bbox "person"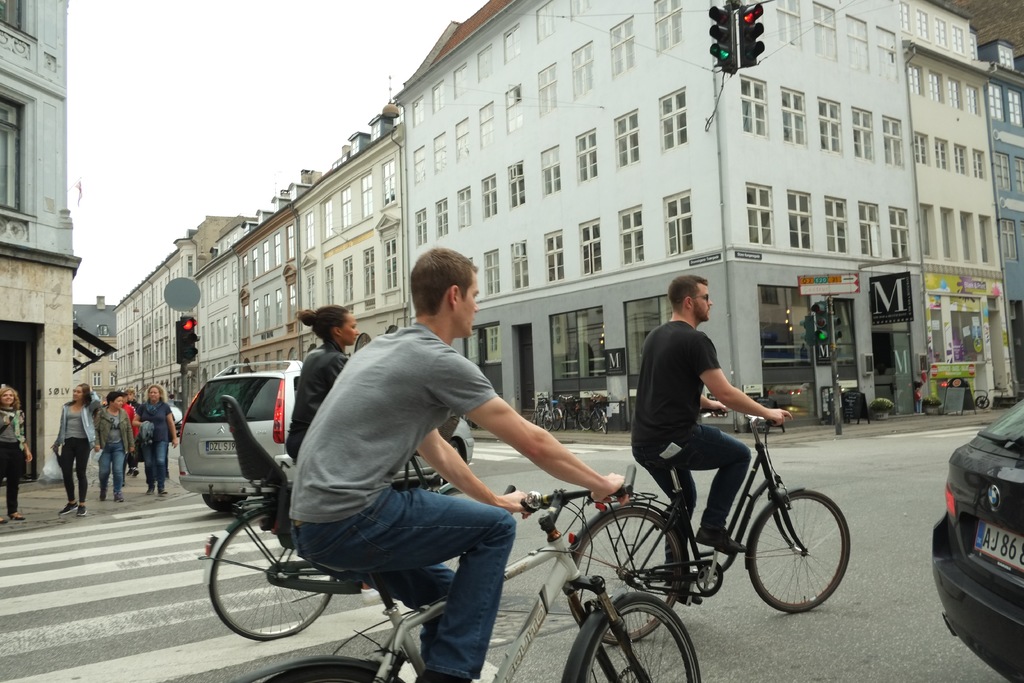
bbox(282, 241, 628, 680)
